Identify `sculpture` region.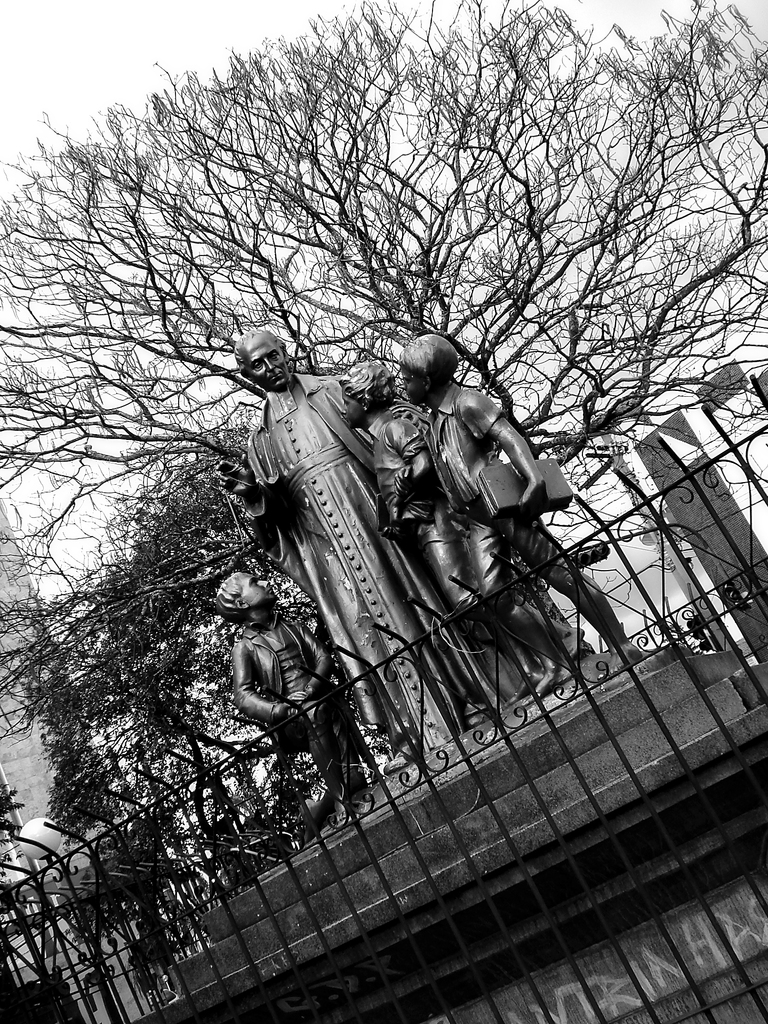
Region: (212, 330, 506, 790).
